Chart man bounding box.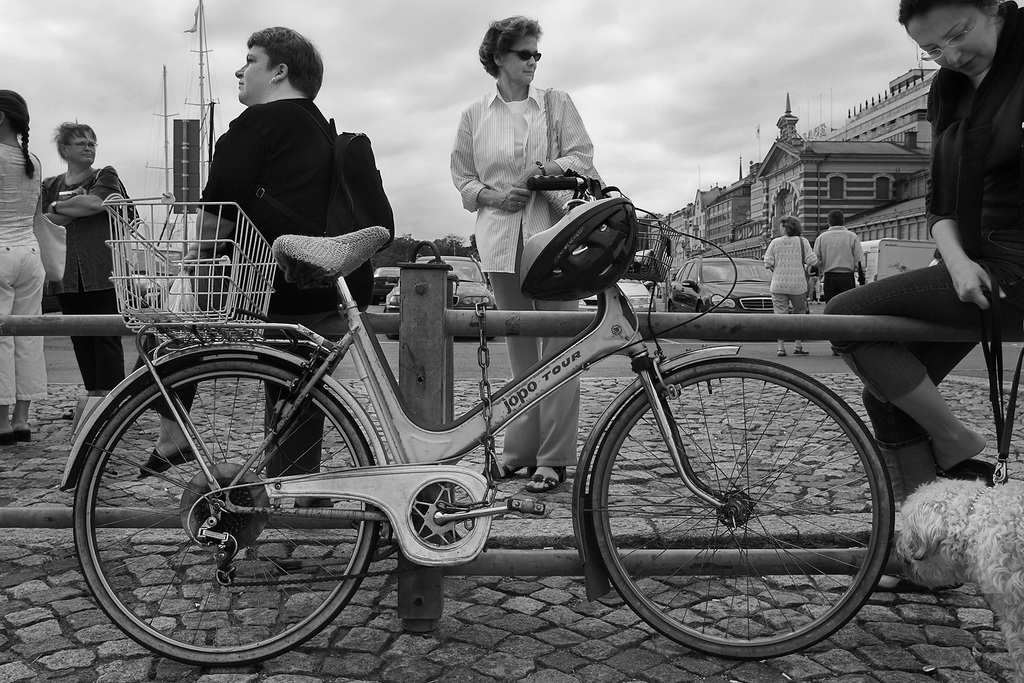
Charted: 808:212:867:358.
